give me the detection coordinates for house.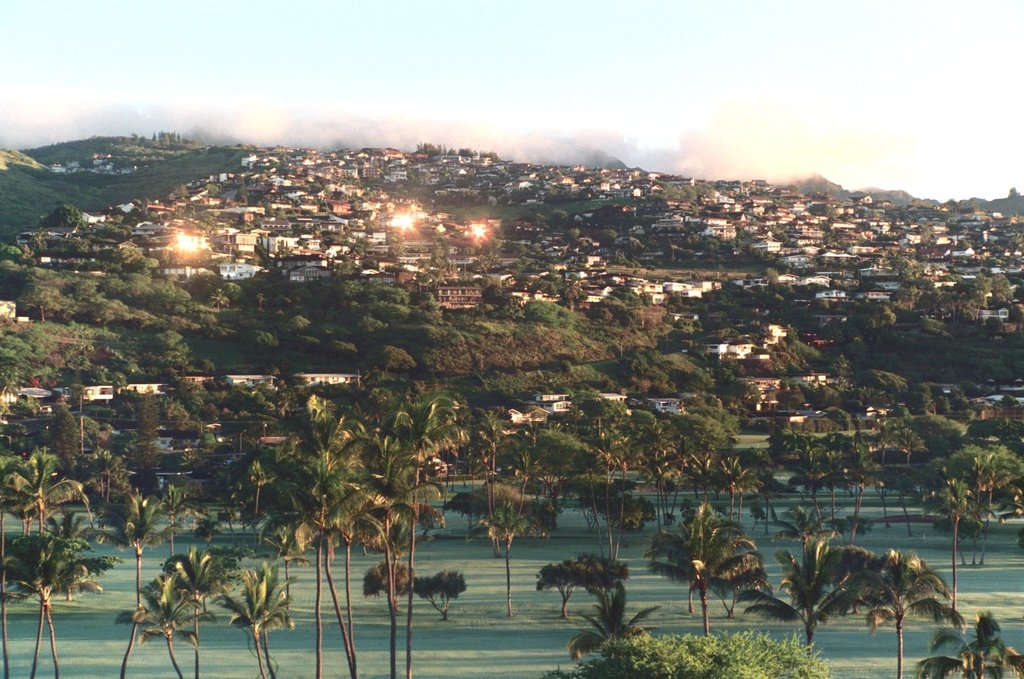
[120, 379, 176, 397].
